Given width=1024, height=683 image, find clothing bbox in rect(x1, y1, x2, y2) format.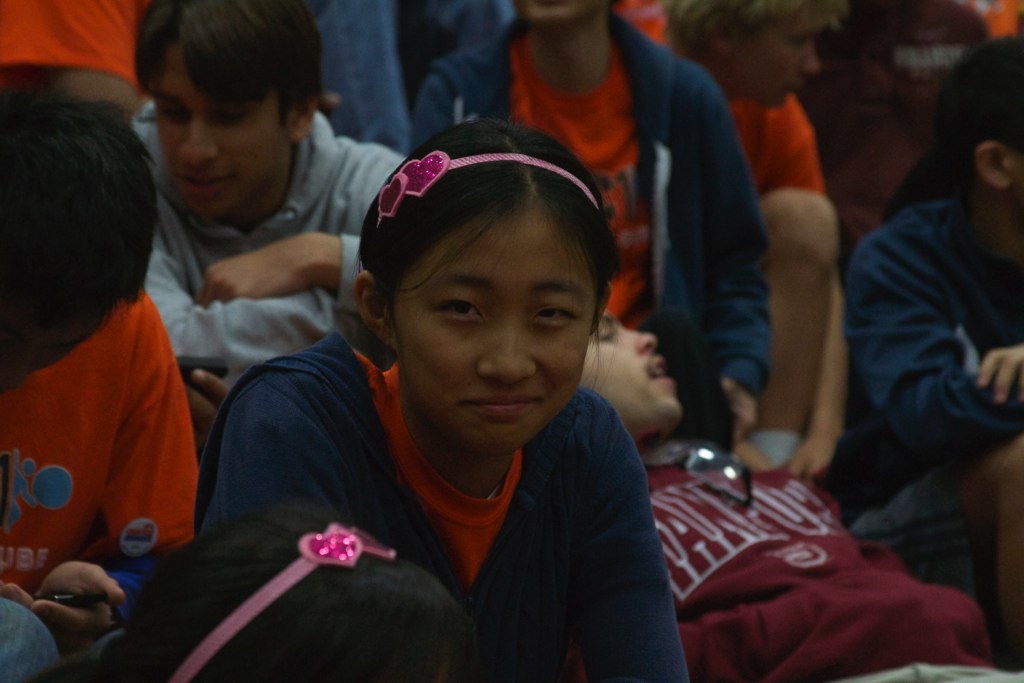
rect(408, 0, 772, 429).
